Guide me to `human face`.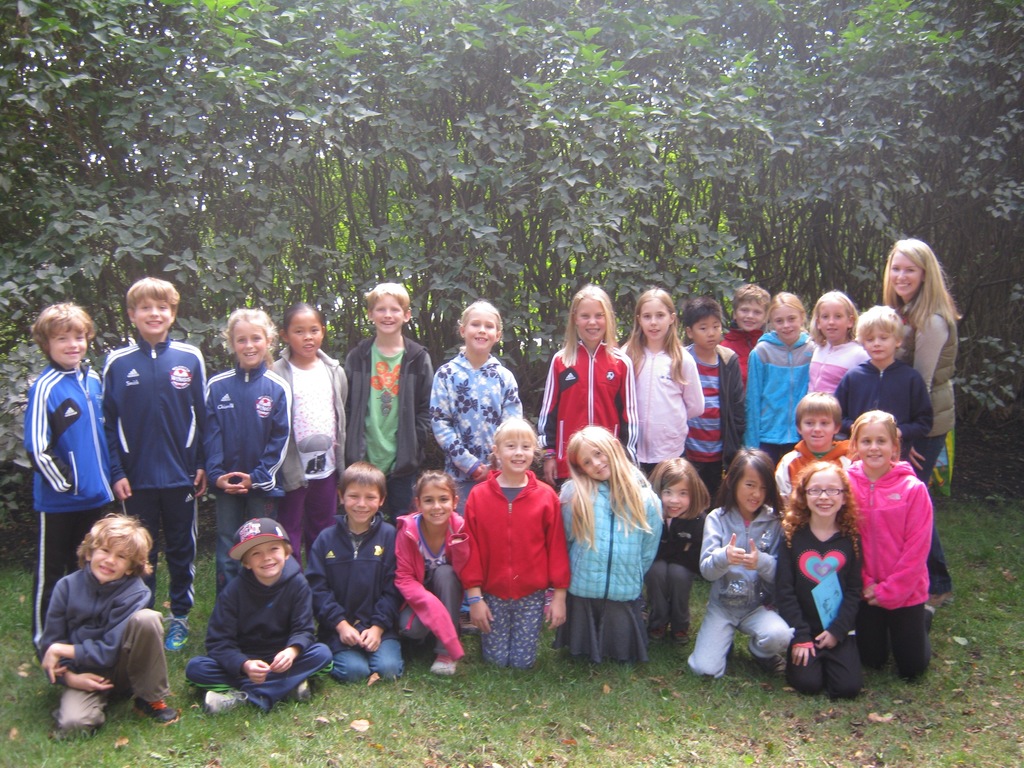
Guidance: locate(372, 294, 405, 335).
